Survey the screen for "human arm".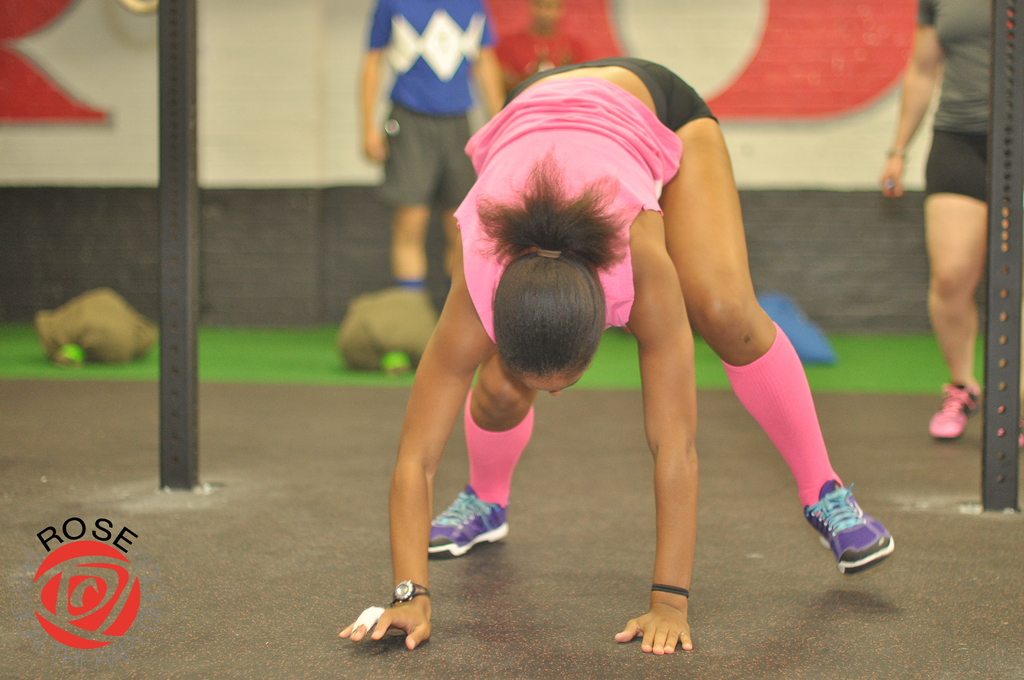
Survey found: [461,3,508,127].
